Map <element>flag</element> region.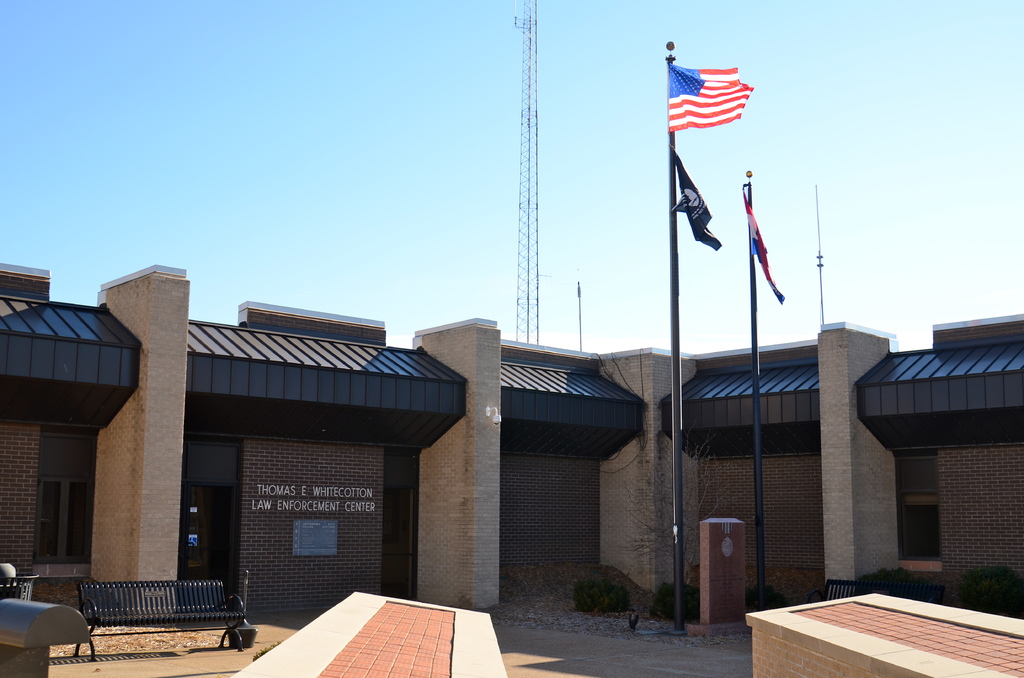
Mapped to 666,145,722,248.
